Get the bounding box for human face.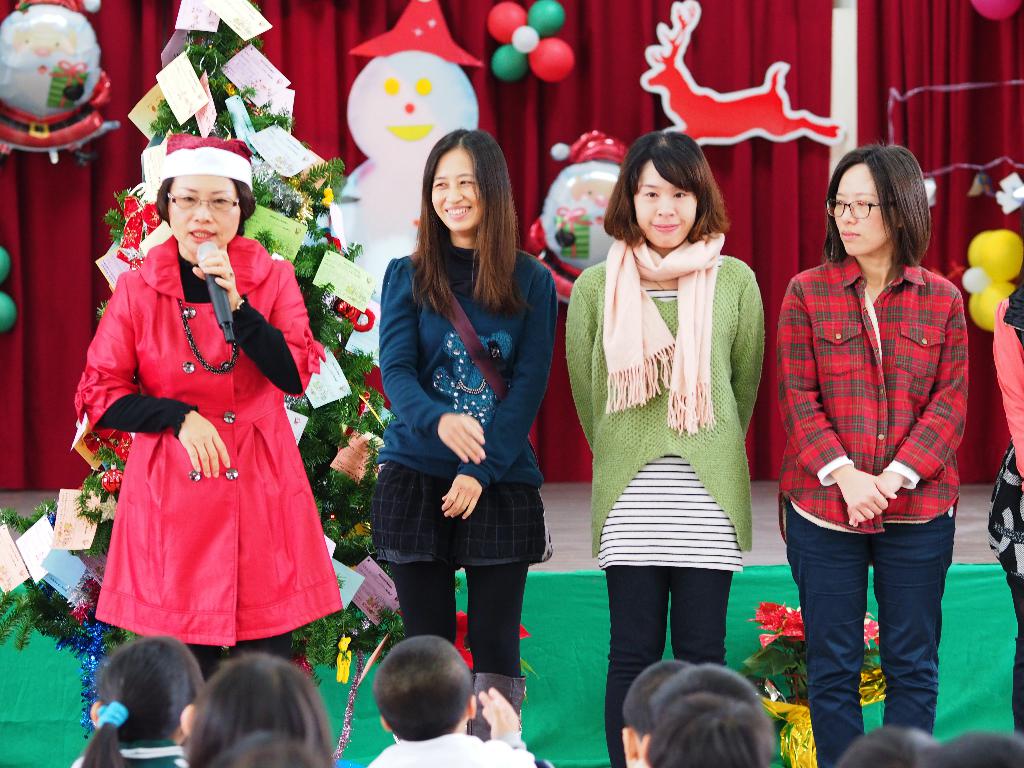
<box>431,146,483,233</box>.
